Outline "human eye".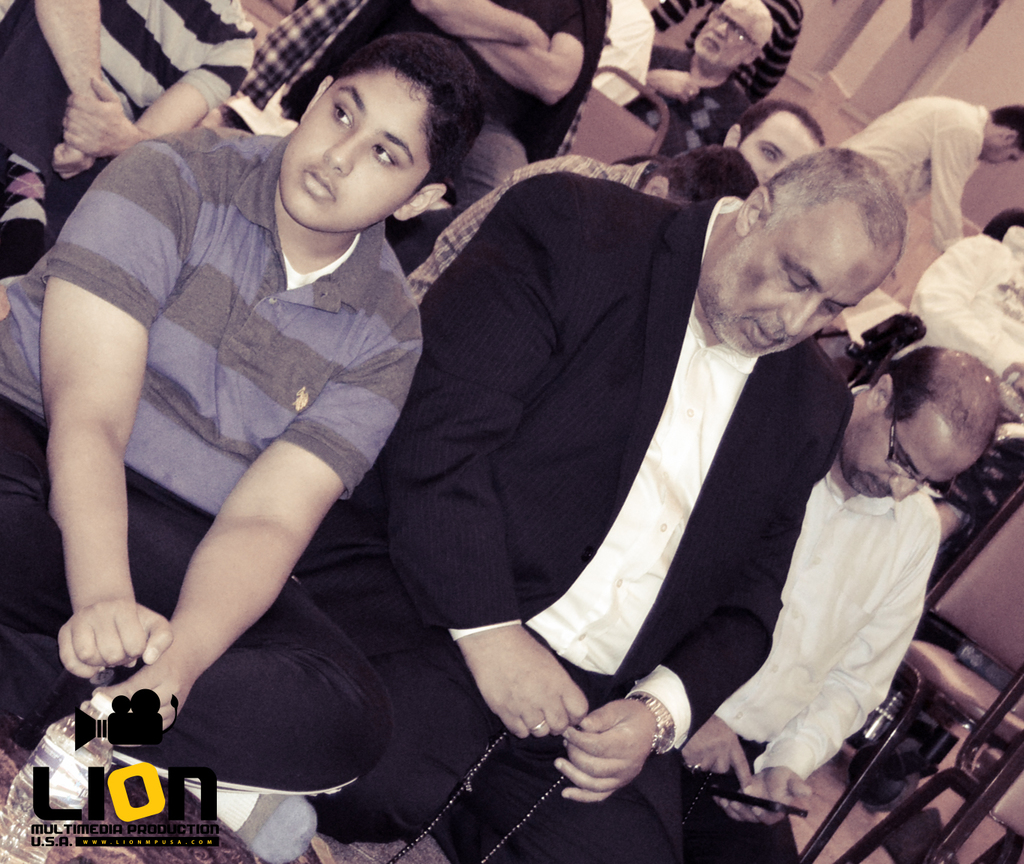
Outline: <box>821,300,845,315</box>.
